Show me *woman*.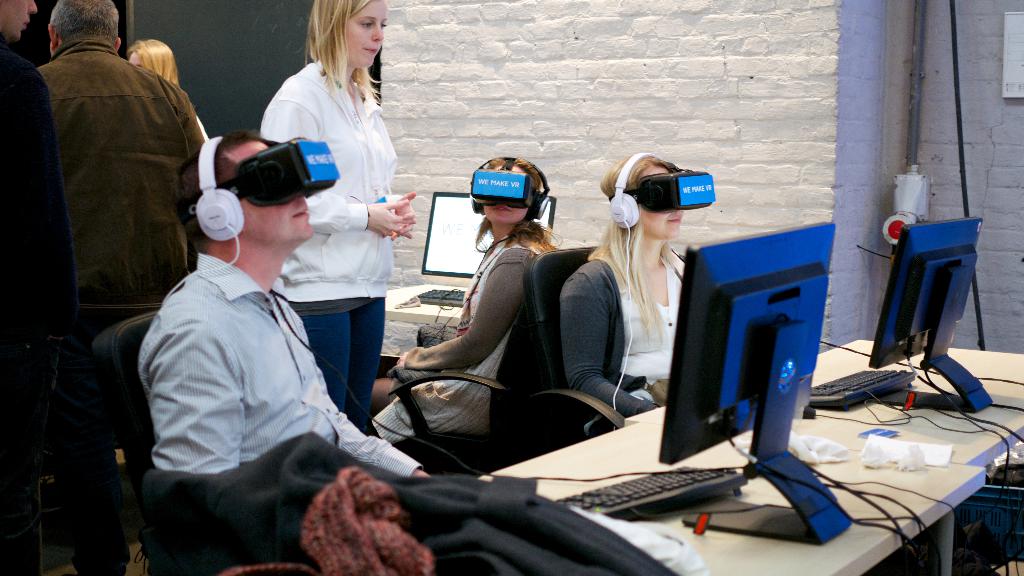
*woman* is here: box(365, 156, 572, 454).
